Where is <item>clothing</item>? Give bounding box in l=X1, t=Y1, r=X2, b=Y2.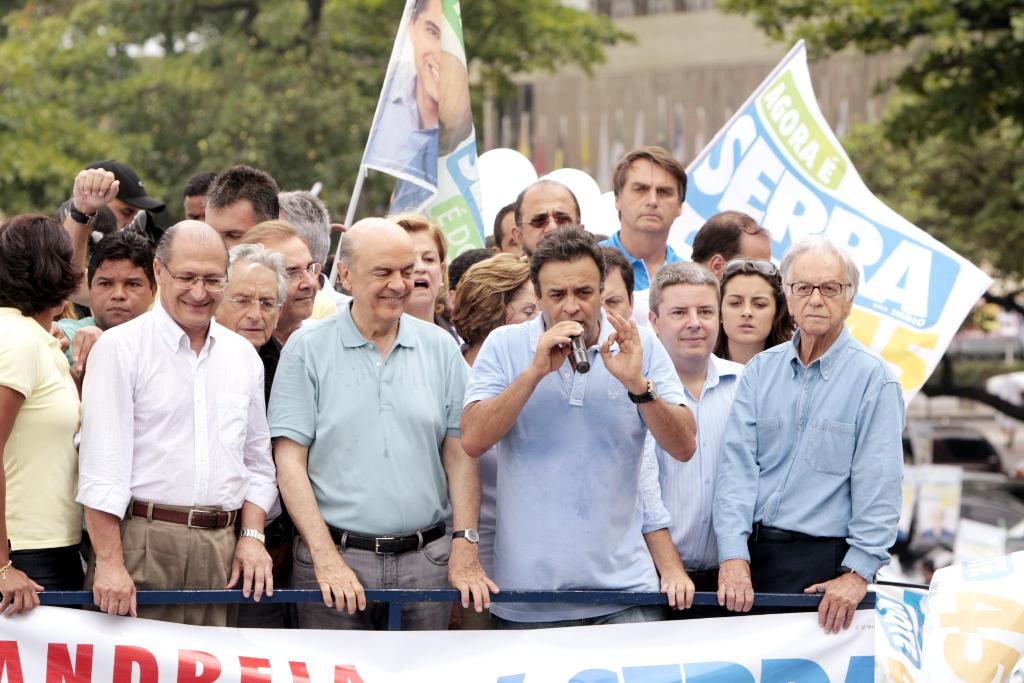
l=588, t=231, r=694, b=303.
